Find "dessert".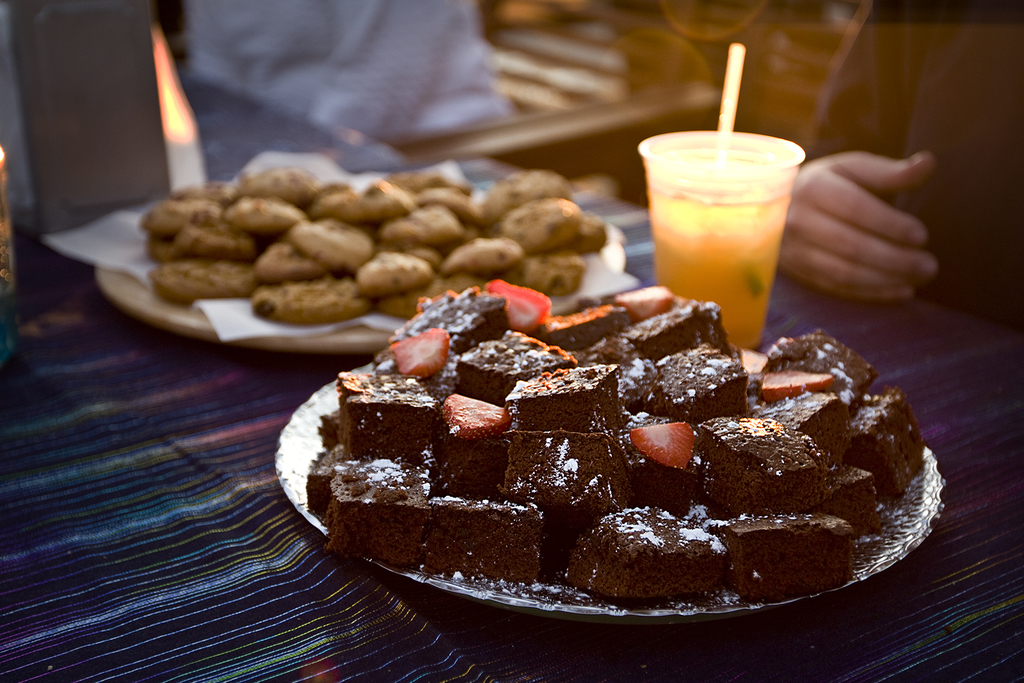
189/236/255/252.
